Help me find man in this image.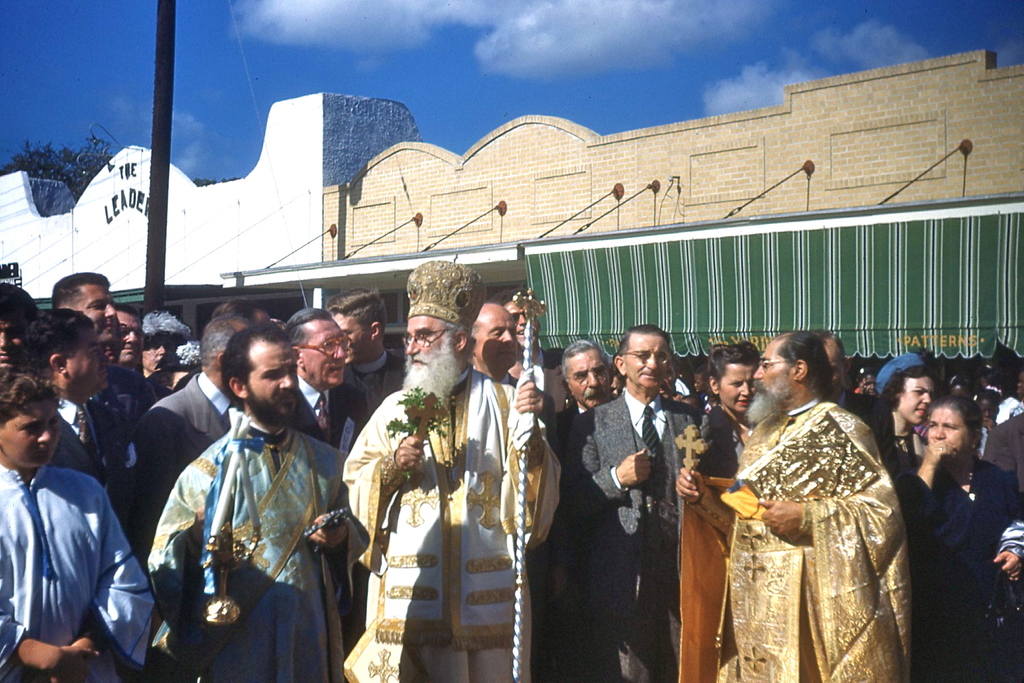
Found it: (0,295,31,371).
